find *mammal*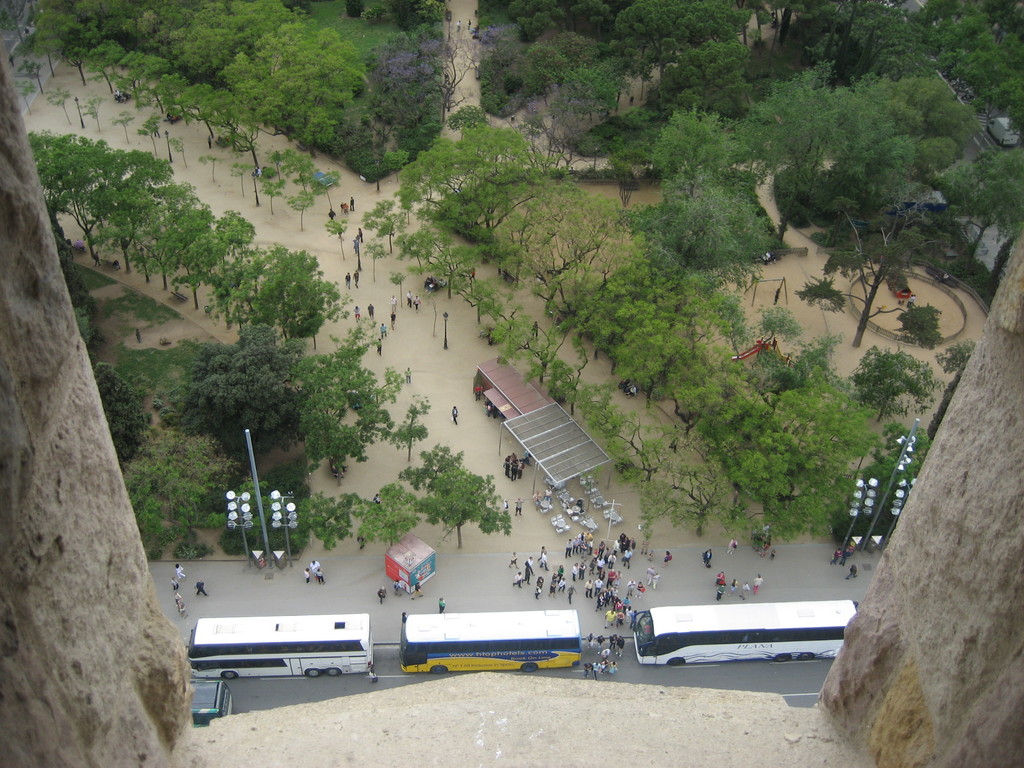
detection(169, 579, 179, 590)
